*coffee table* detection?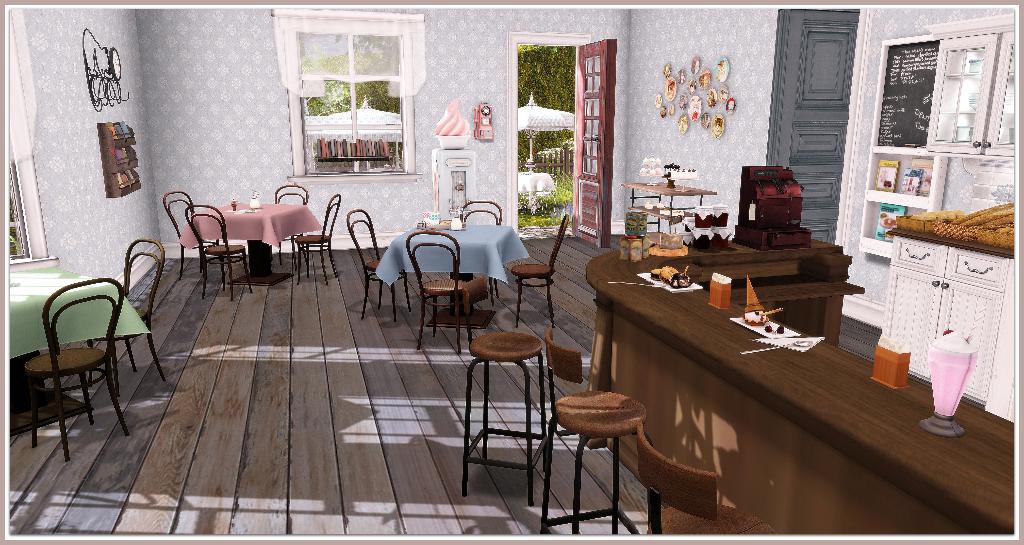
<bbox>5, 264, 150, 435</bbox>
